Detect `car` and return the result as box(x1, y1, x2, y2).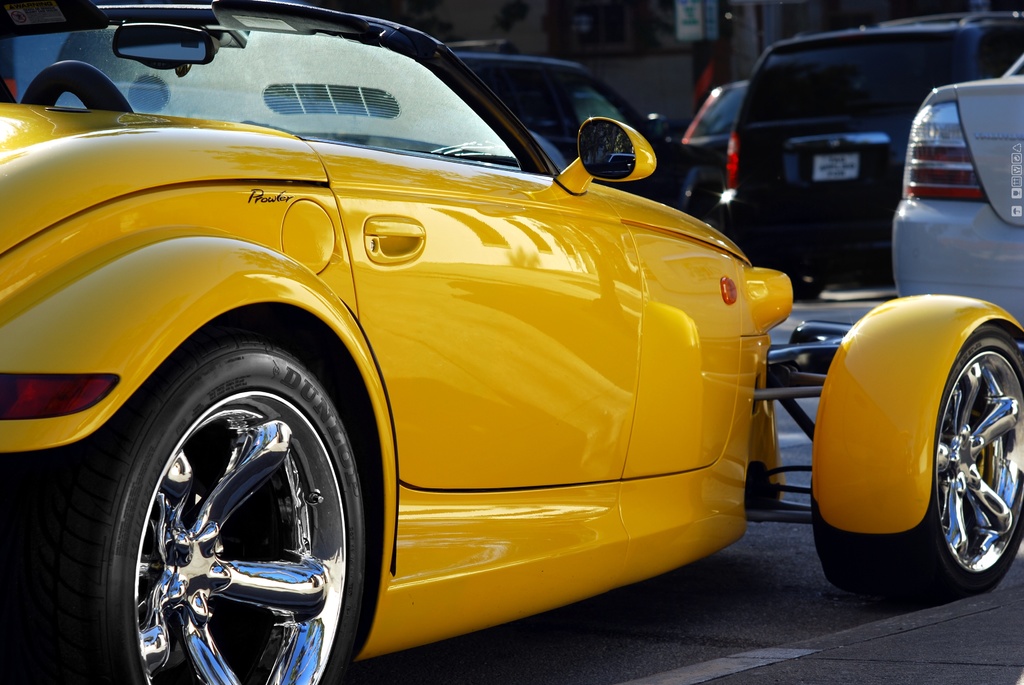
box(677, 81, 755, 224).
